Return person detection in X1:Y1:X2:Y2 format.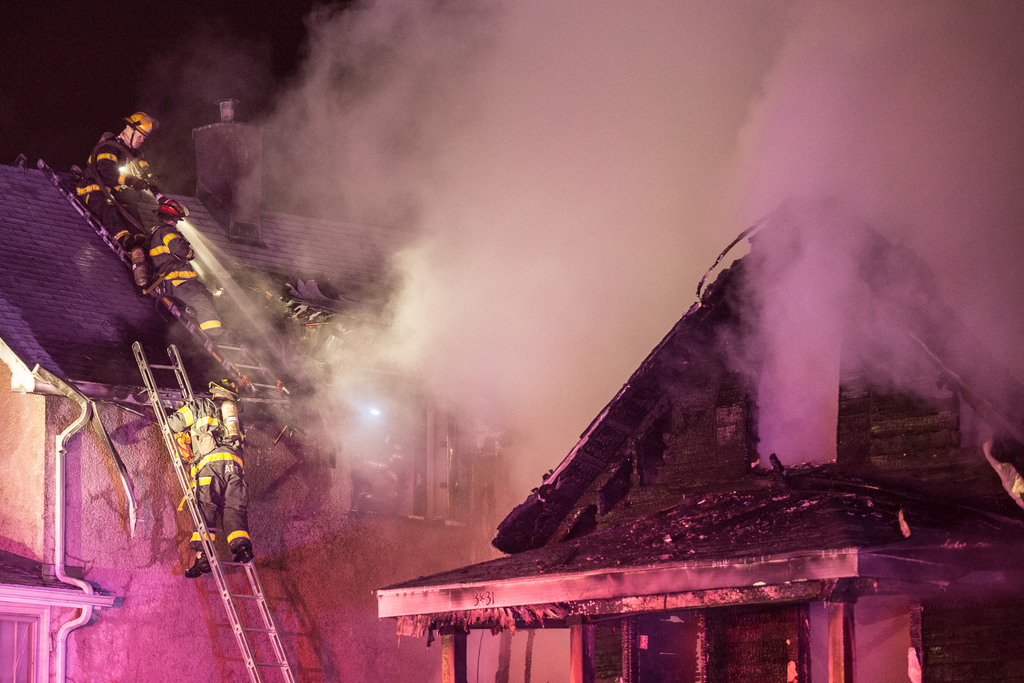
73:99:202:283.
